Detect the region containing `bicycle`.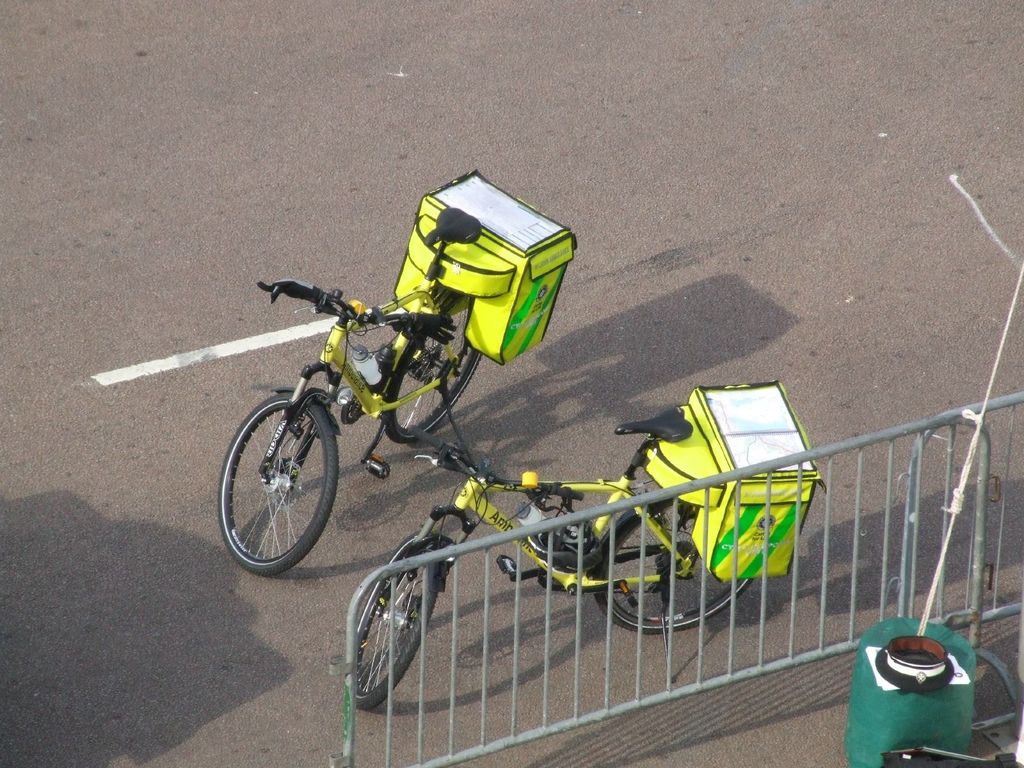
bbox=(346, 400, 753, 710).
